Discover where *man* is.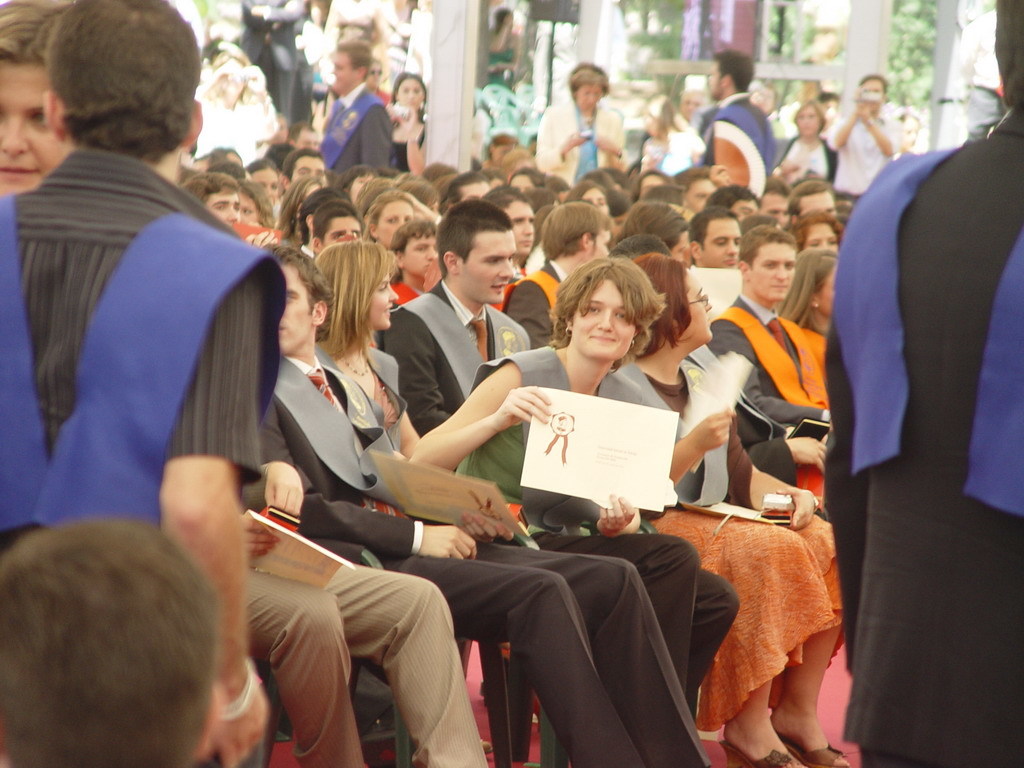
Discovered at 286:116:322:149.
